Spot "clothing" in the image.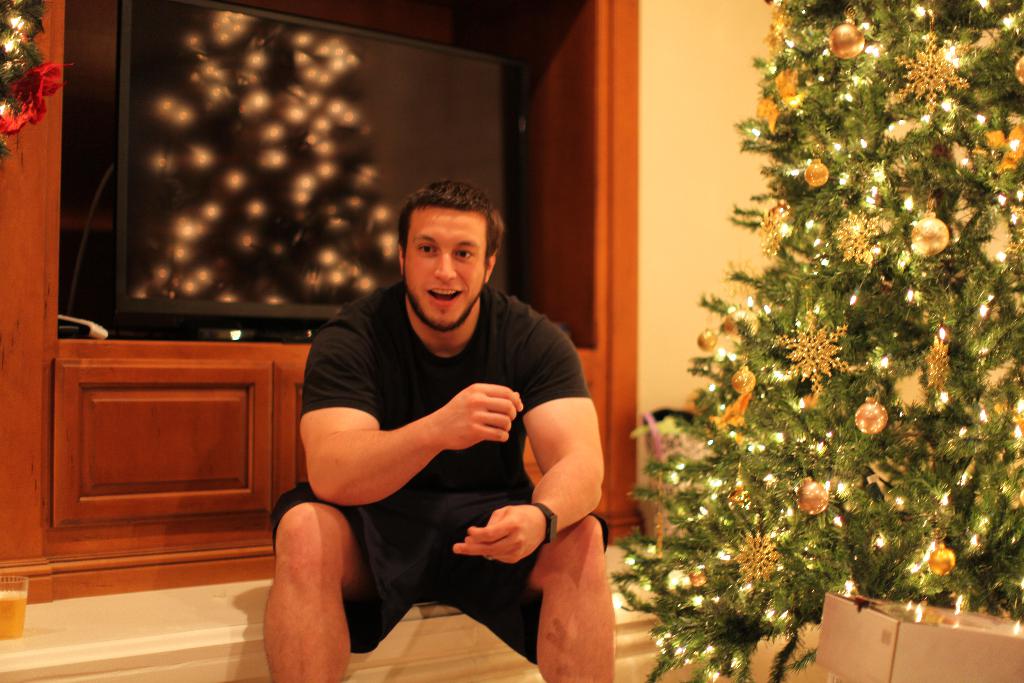
"clothing" found at bbox=[289, 225, 596, 657].
